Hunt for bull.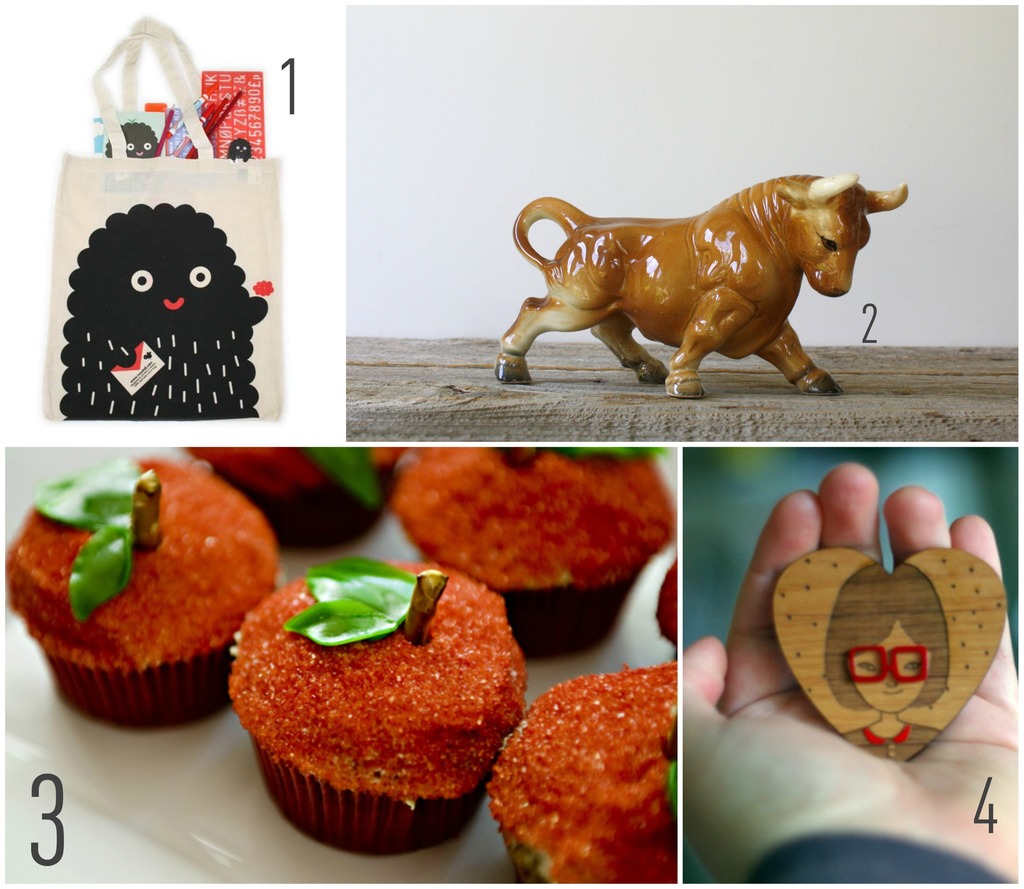
Hunted down at bbox(484, 167, 906, 399).
